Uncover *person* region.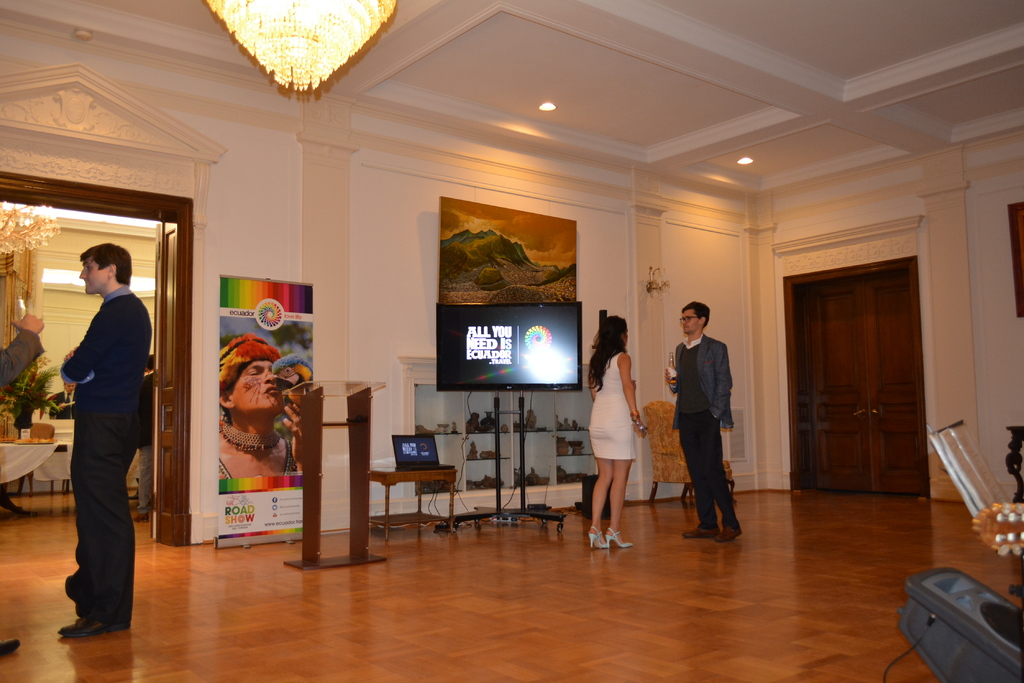
Uncovered: <region>219, 333, 300, 476</region>.
